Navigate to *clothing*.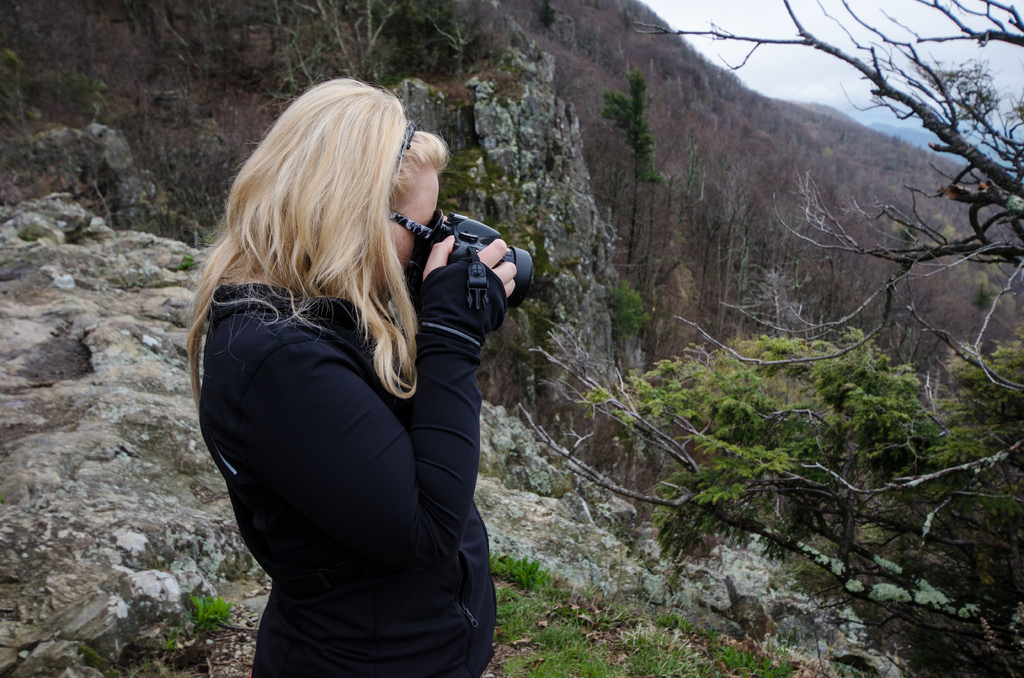
Navigation target: <region>204, 275, 509, 677</region>.
